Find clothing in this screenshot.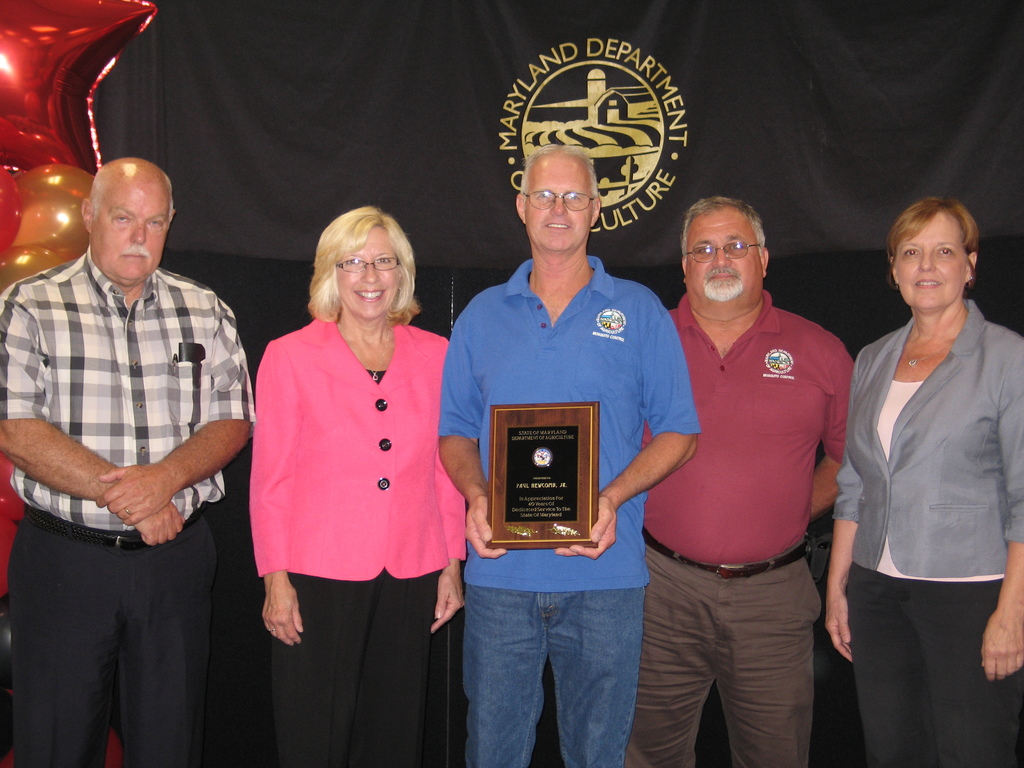
The bounding box for clothing is (left=845, top=302, right=1023, bottom=767).
